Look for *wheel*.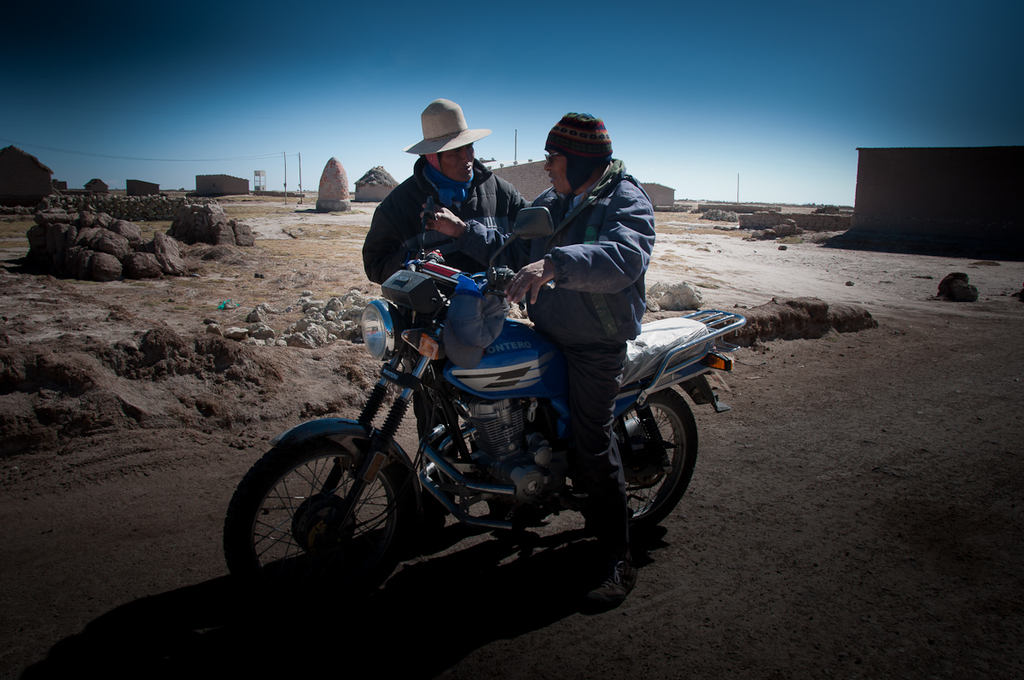
Found: bbox=[218, 434, 419, 611].
